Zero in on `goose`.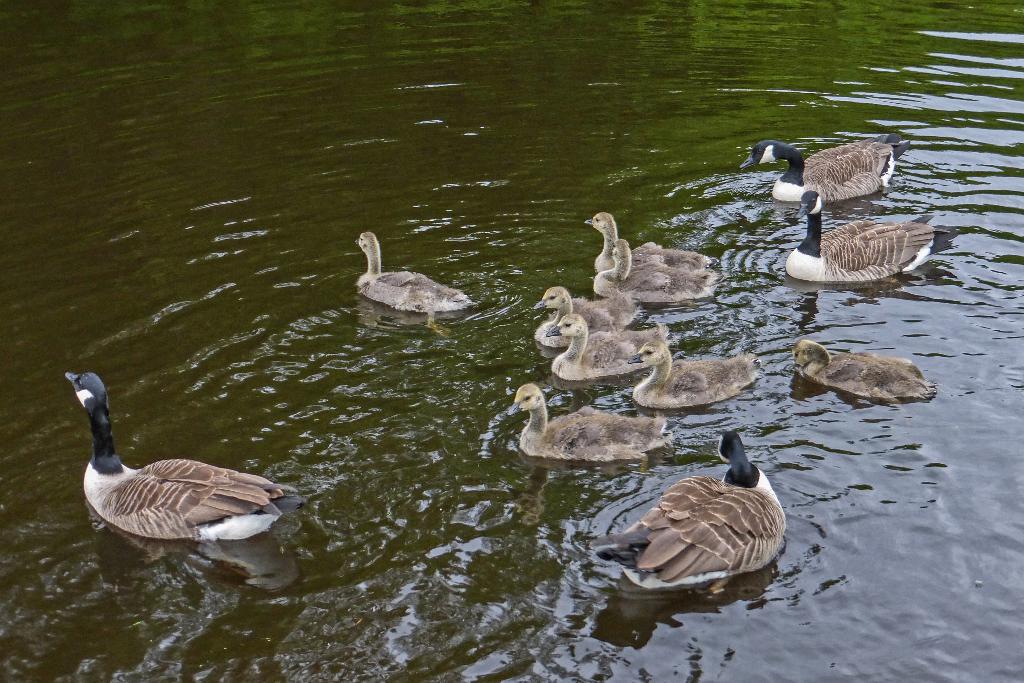
Zeroed in: <region>580, 208, 714, 279</region>.
